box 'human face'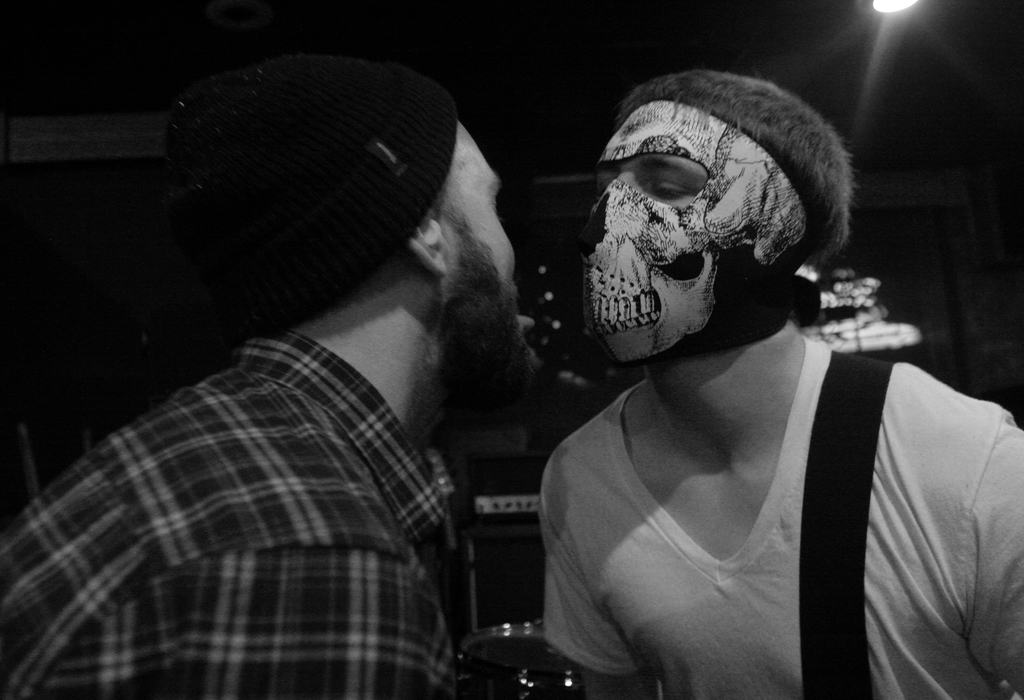
x1=589 y1=104 x2=773 y2=369
